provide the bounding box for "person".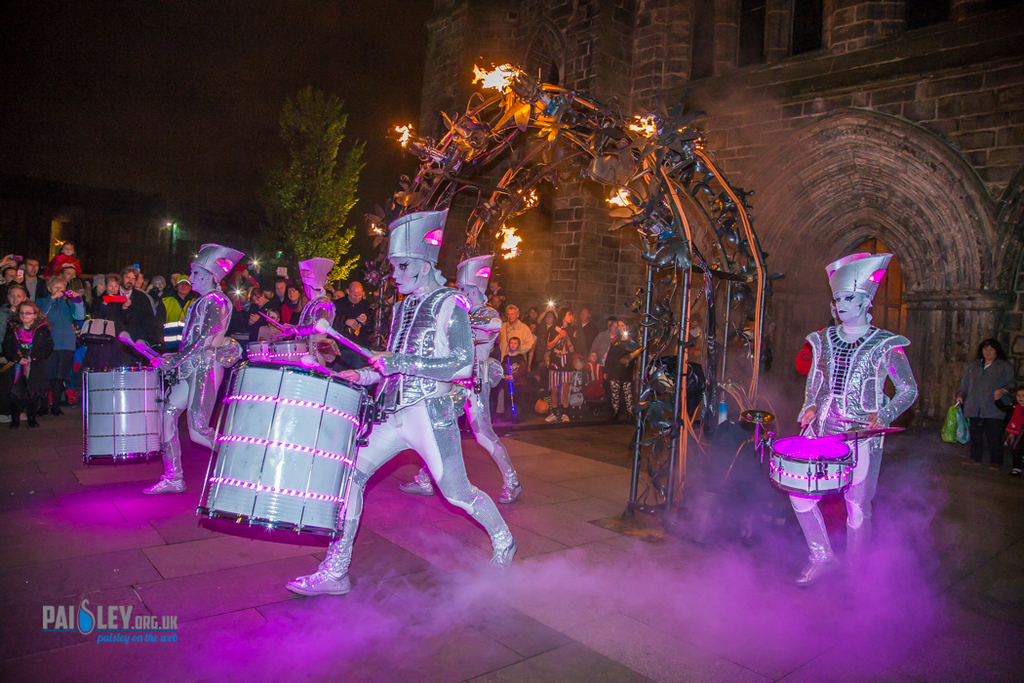
<region>781, 246, 920, 579</region>.
